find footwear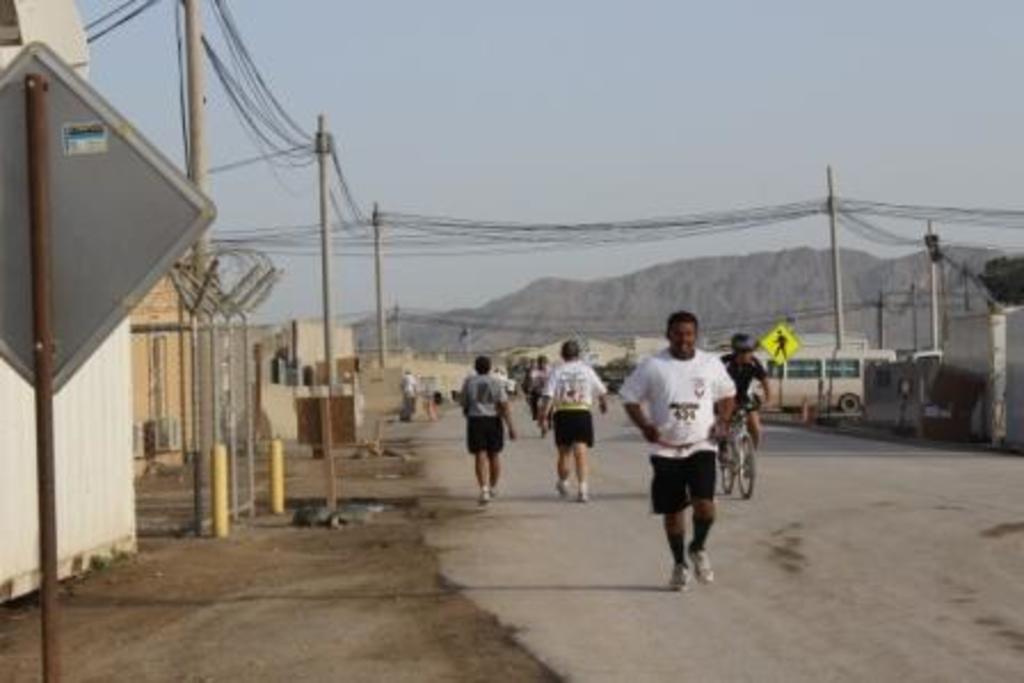
l=555, t=482, r=569, b=491
